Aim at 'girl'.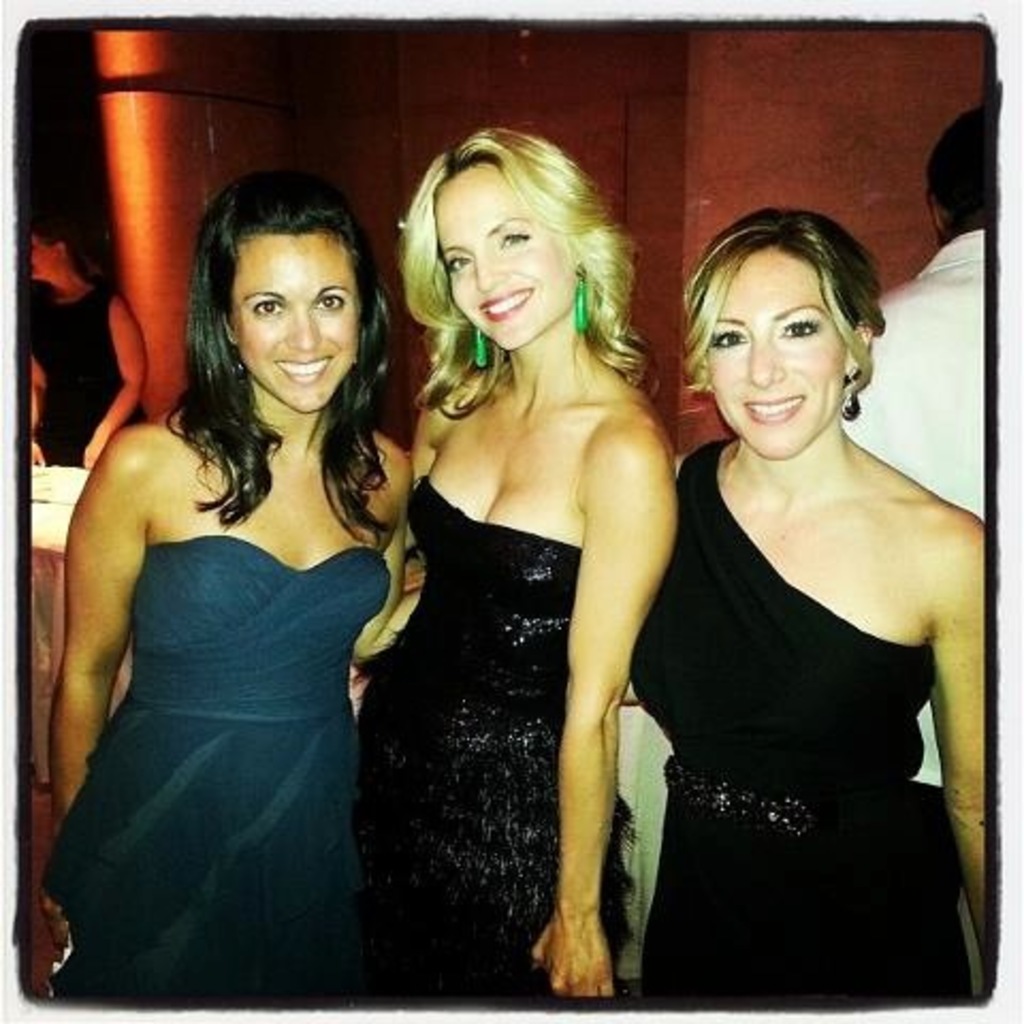
Aimed at 631, 211, 998, 1005.
